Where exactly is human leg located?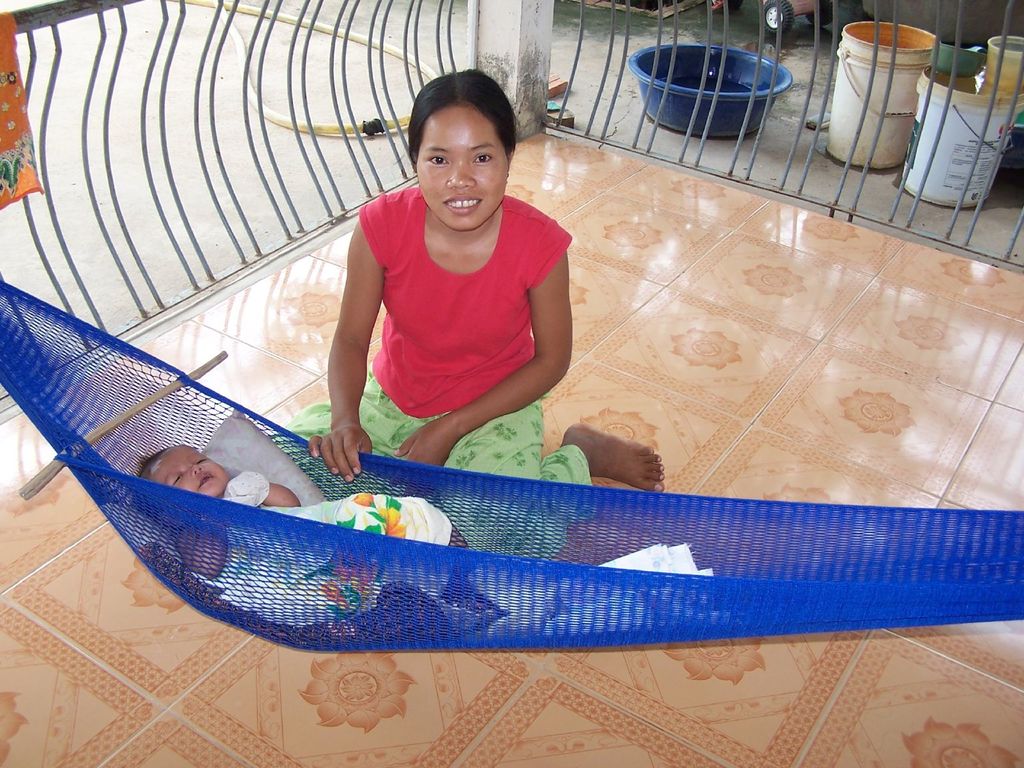
Its bounding box is left=280, top=388, right=412, bottom=527.
